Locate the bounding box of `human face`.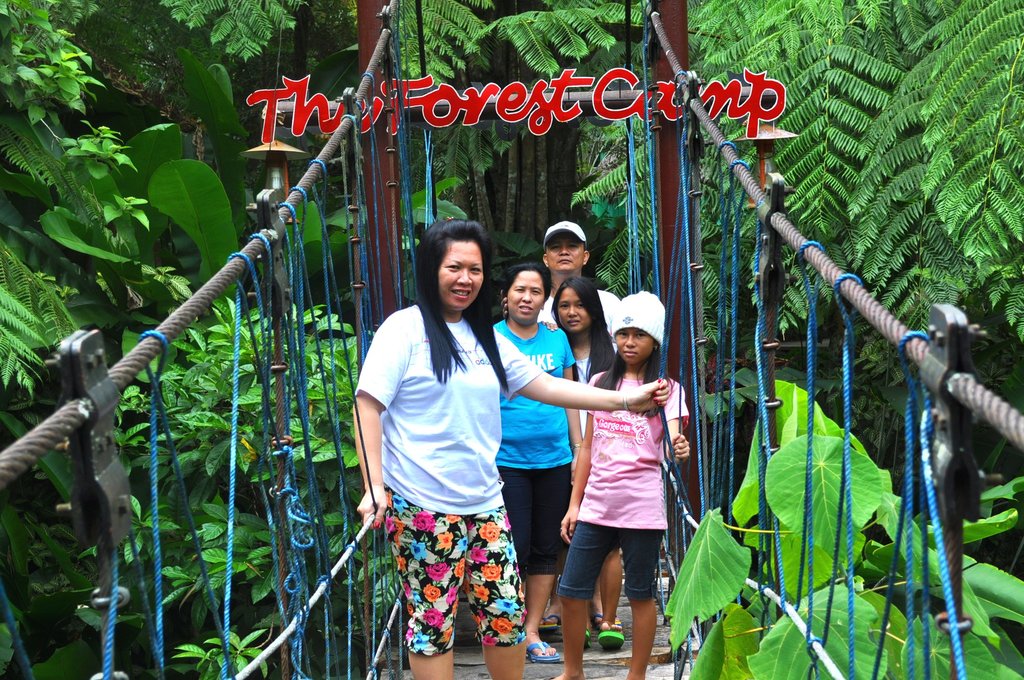
Bounding box: 506, 266, 545, 324.
